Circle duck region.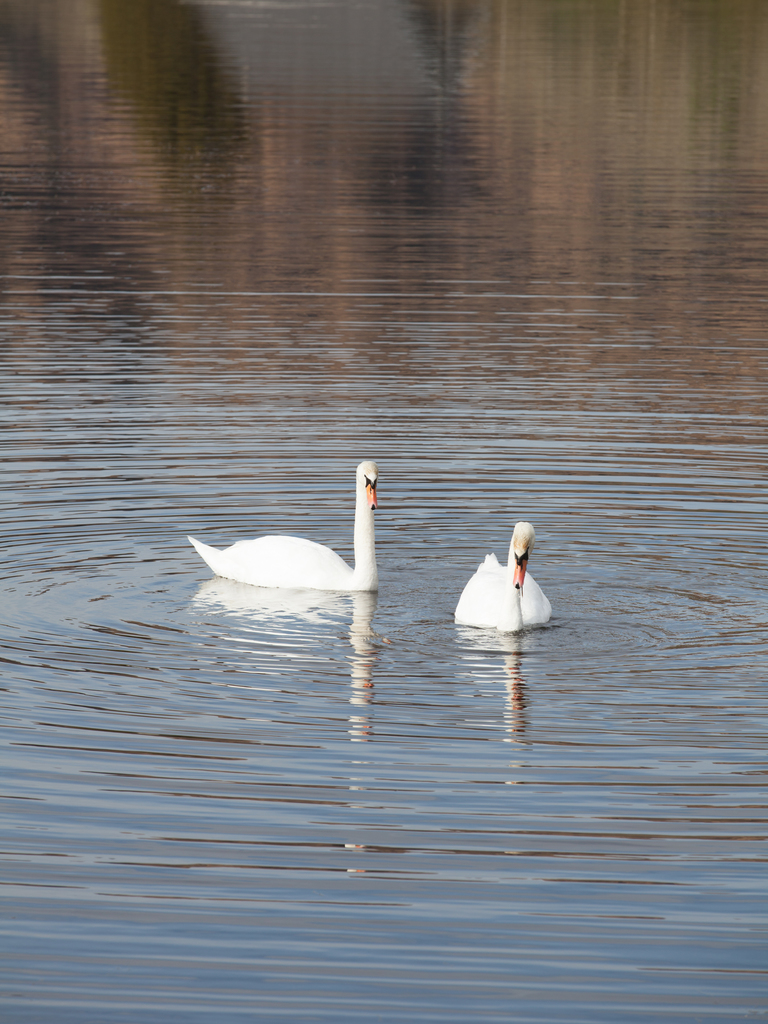
Region: rect(188, 467, 412, 610).
